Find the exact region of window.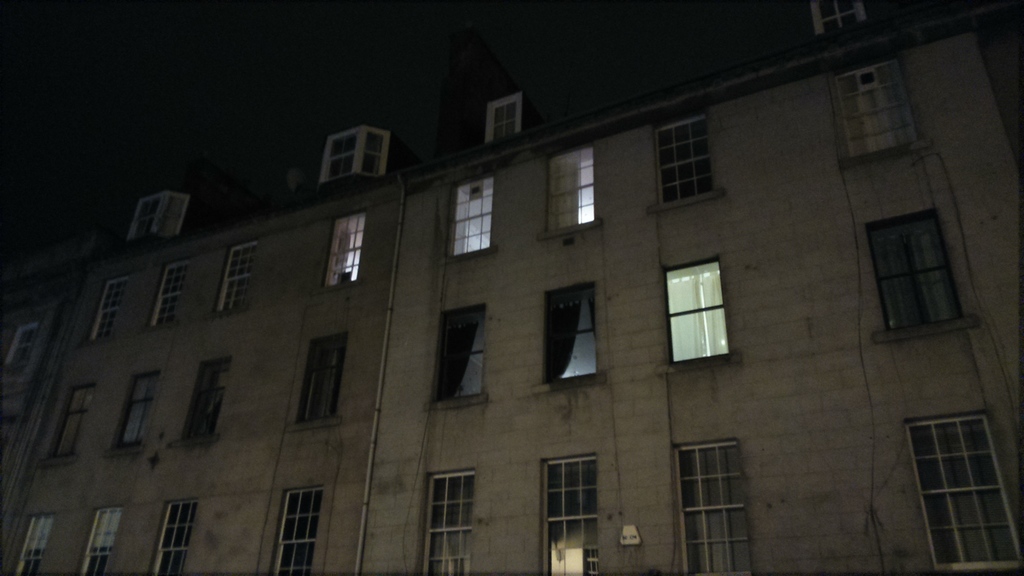
Exact region: 441 174 498 260.
